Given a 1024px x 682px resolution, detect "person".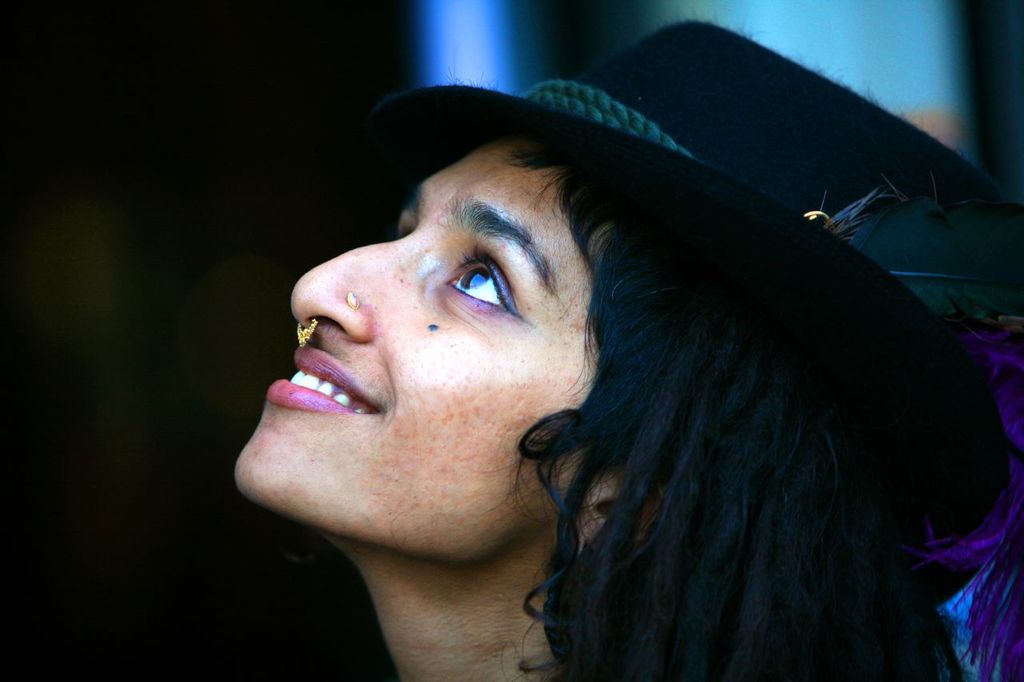
box=[233, 52, 1018, 681].
